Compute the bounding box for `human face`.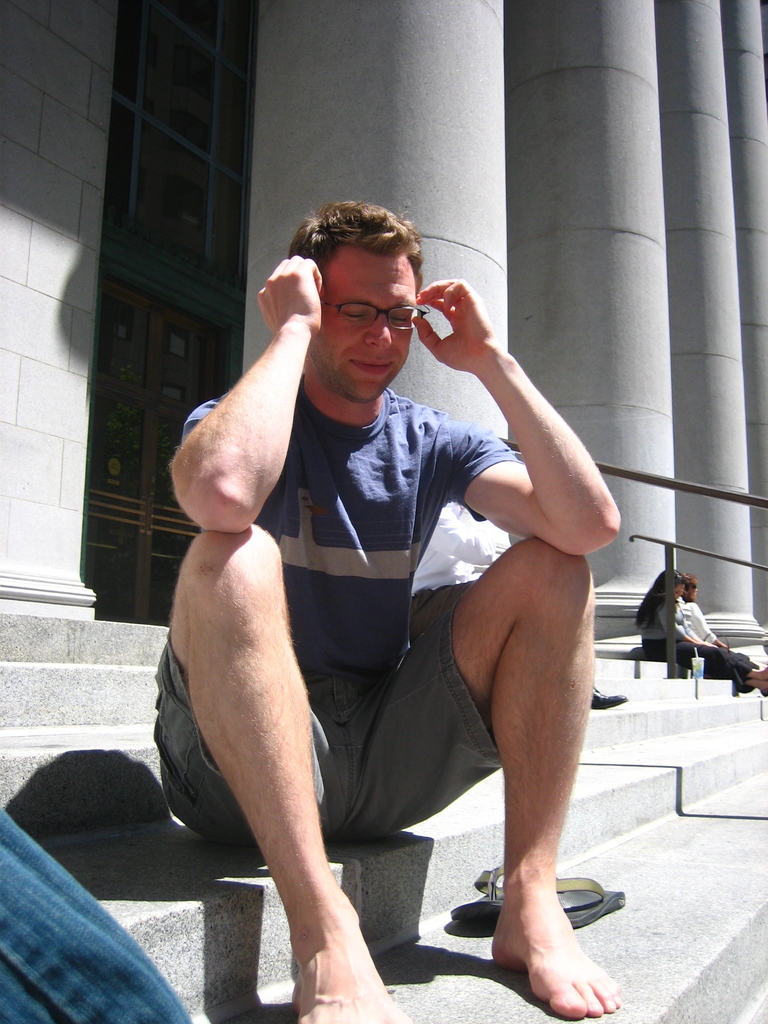
(left=672, top=582, right=684, bottom=603).
